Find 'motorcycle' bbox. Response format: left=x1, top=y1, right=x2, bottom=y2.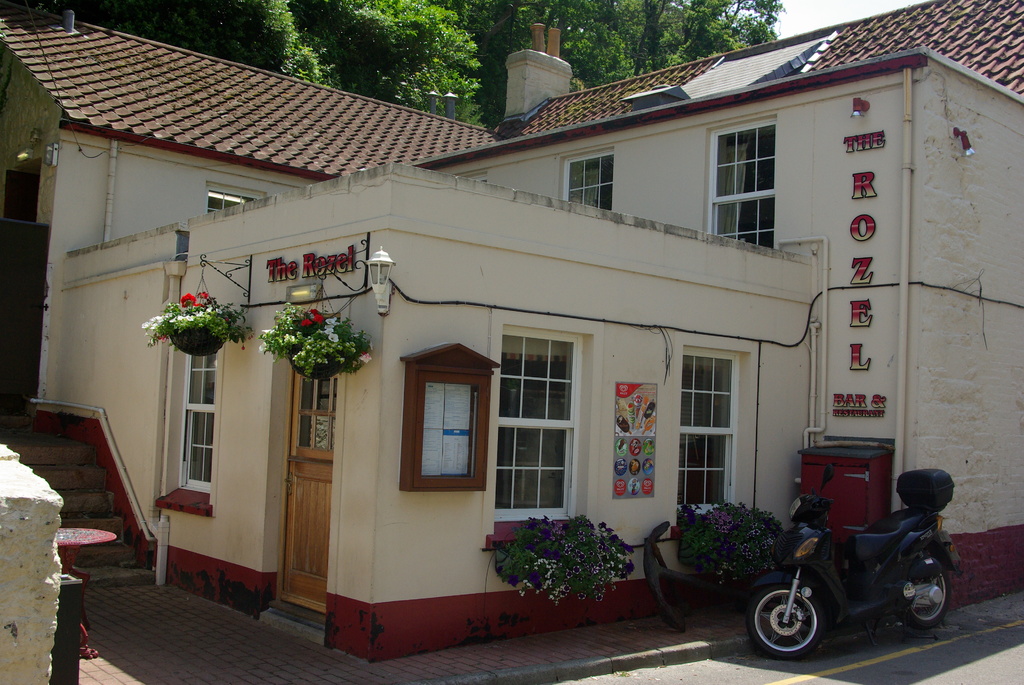
left=756, top=479, right=961, bottom=670.
